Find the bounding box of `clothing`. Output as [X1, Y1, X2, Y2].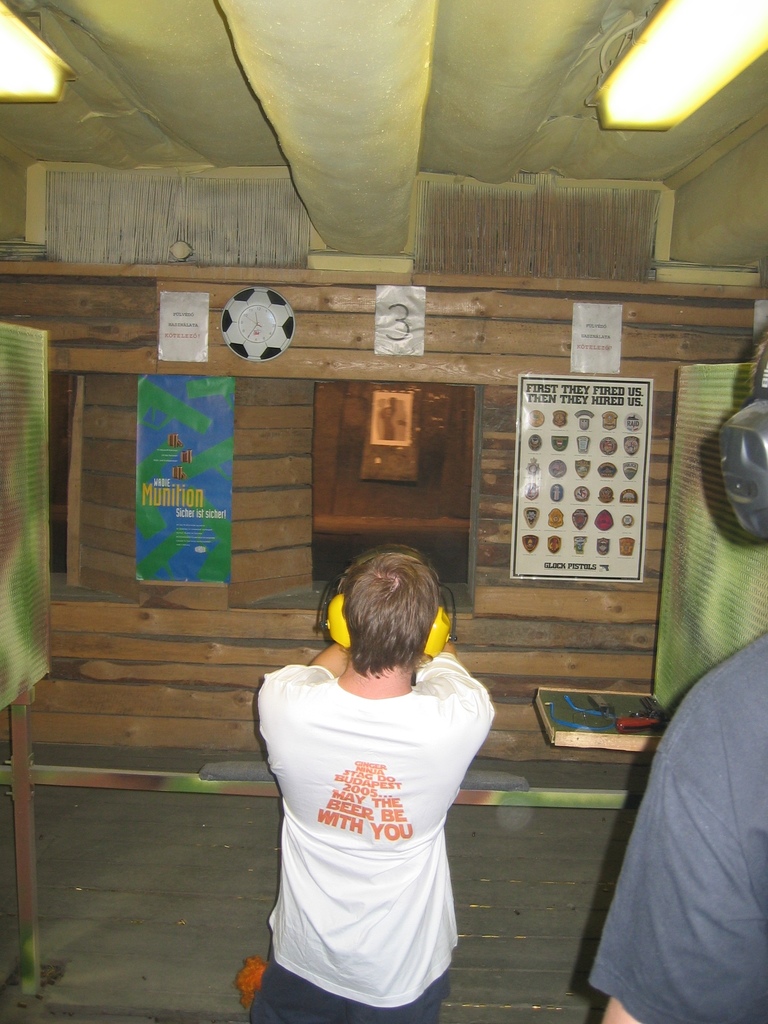
[583, 623, 765, 1023].
